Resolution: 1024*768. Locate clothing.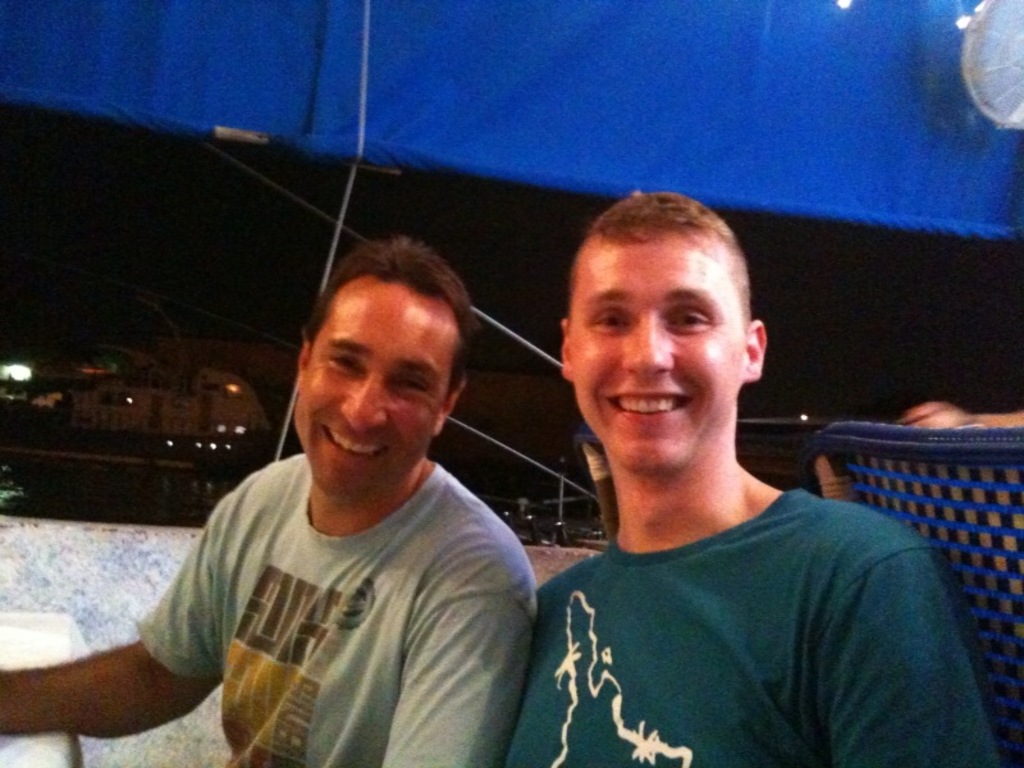
[left=129, top=443, right=545, bottom=767].
